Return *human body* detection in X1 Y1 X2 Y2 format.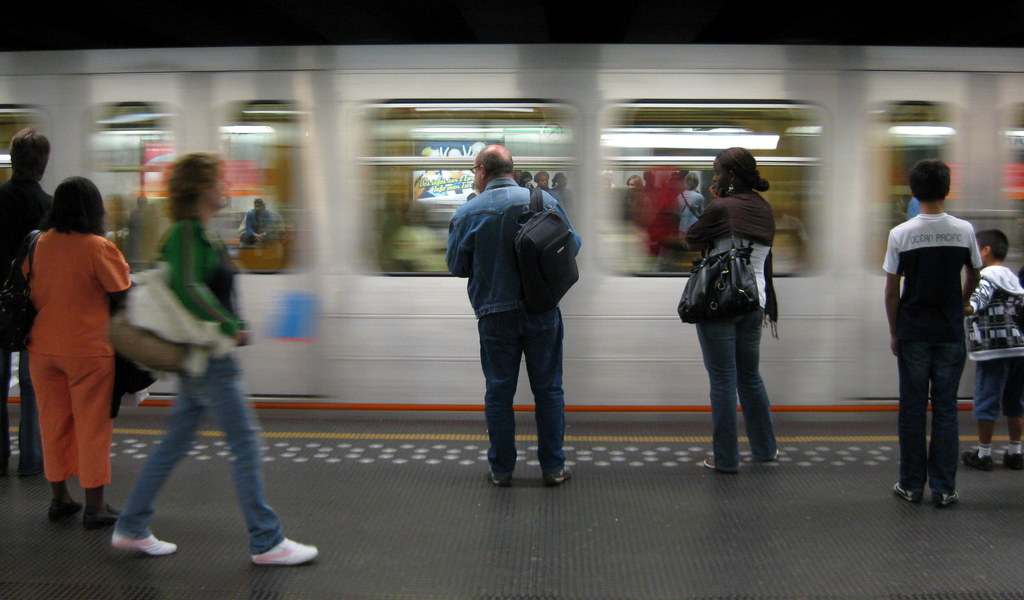
114 146 325 564.
